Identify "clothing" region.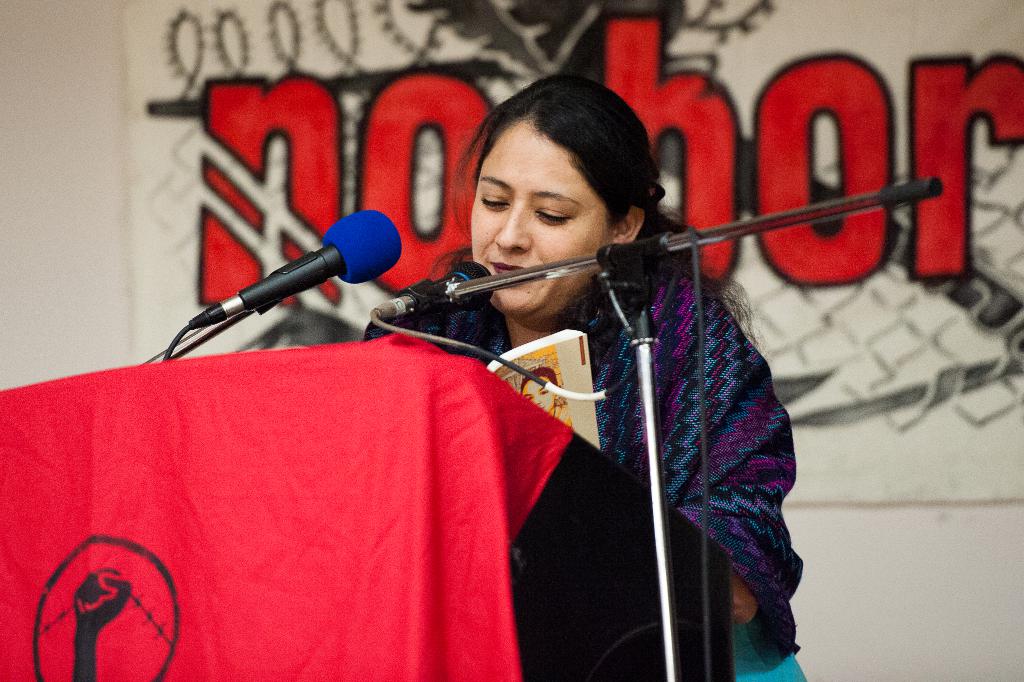
Region: (left=478, top=162, right=800, bottom=674).
